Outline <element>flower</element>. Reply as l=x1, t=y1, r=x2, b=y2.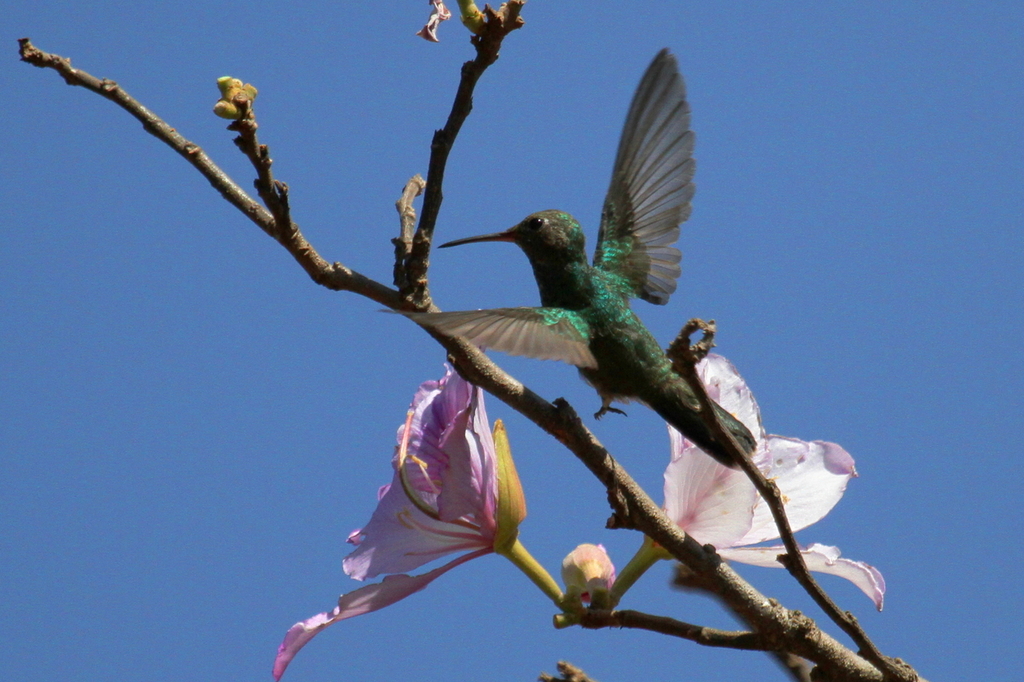
l=269, t=361, r=528, b=680.
